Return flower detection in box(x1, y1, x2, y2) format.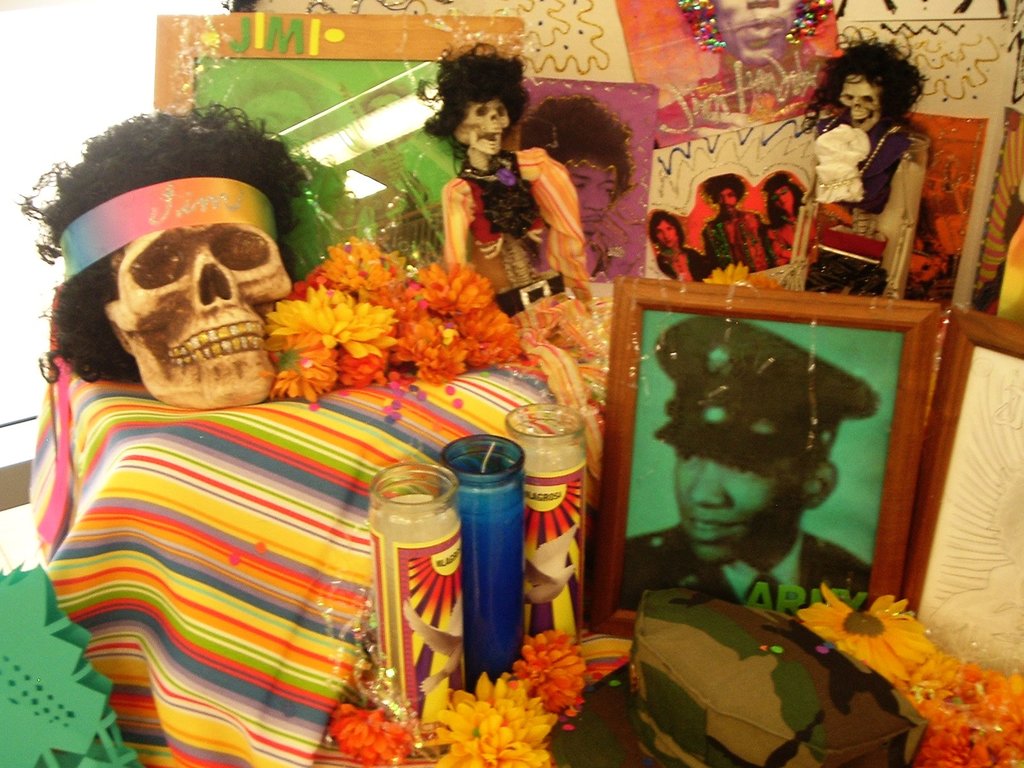
box(435, 672, 556, 767).
